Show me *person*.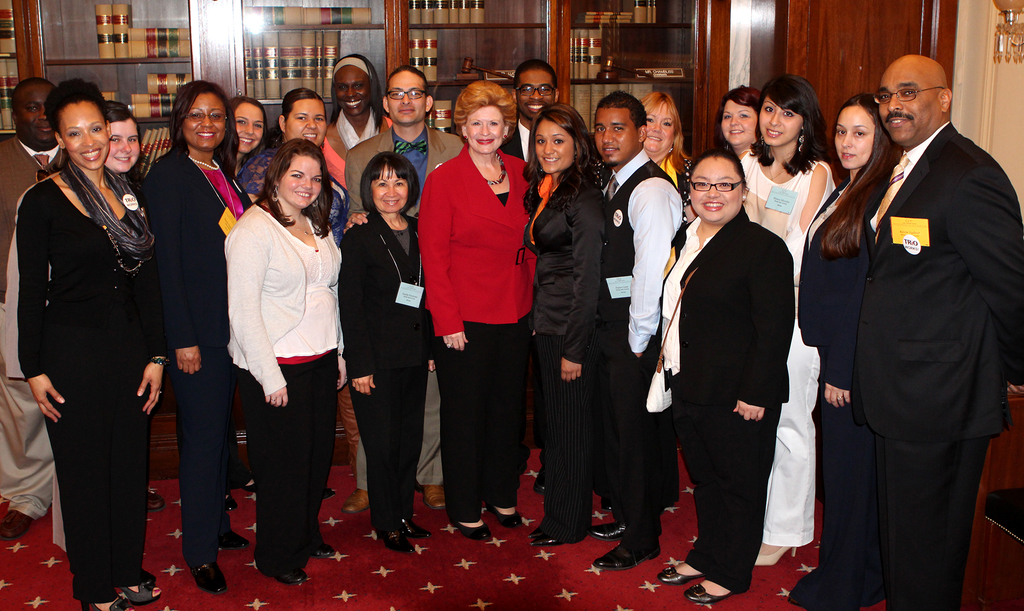
*person* is here: 0,73,56,528.
